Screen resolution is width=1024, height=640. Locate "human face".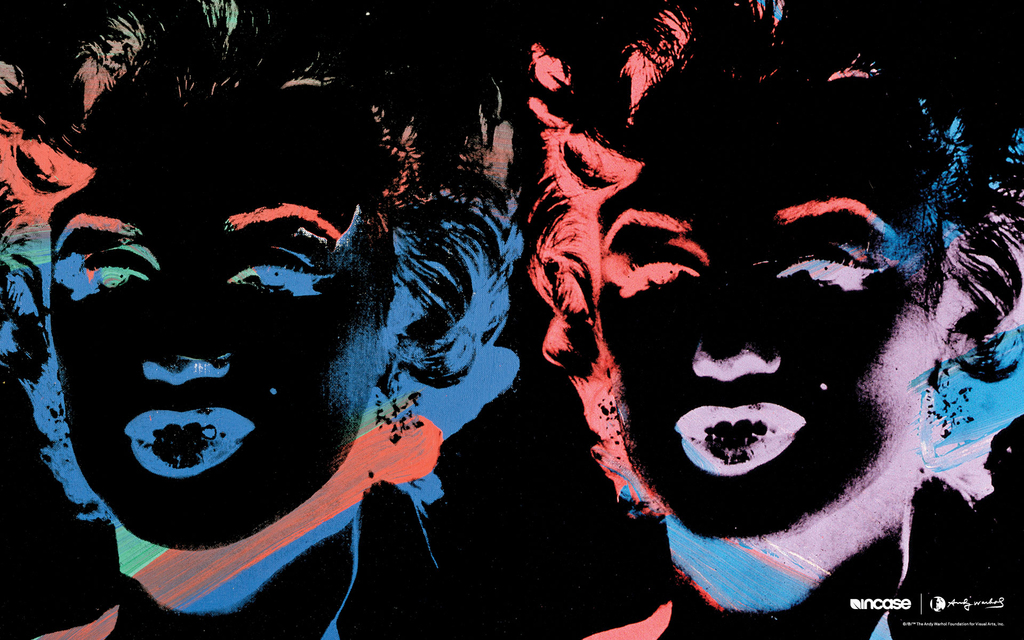
rect(601, 84, 930, 540).
